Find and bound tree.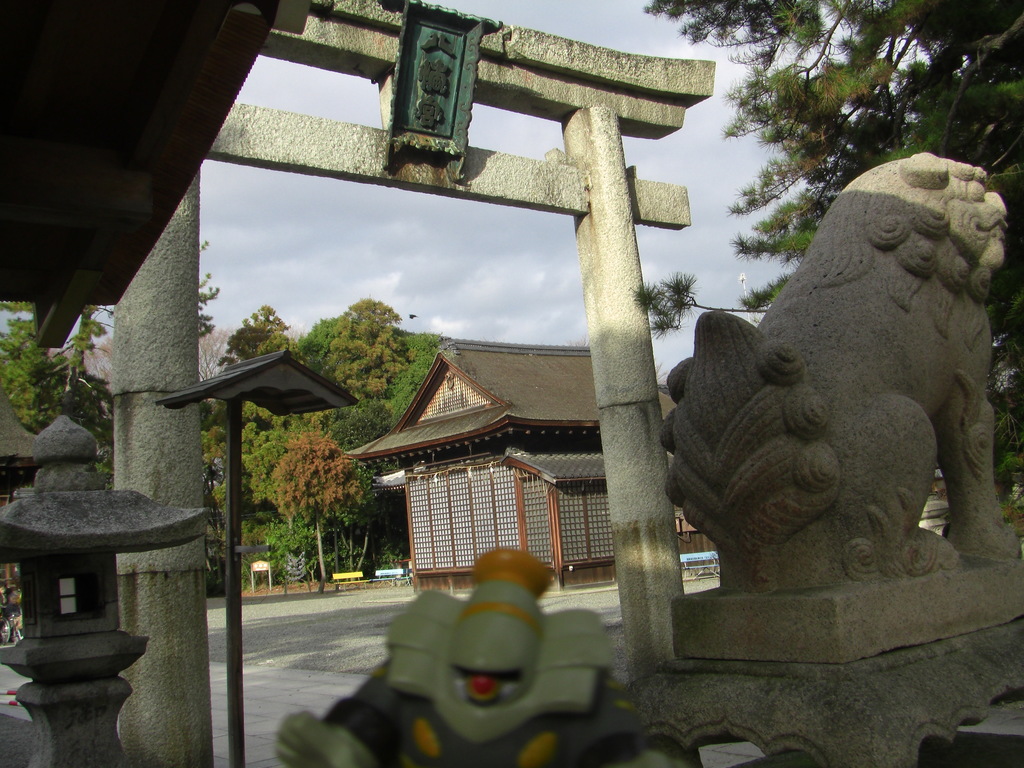
Bound: x1=0 y1=300 x2=112 y2=486.
